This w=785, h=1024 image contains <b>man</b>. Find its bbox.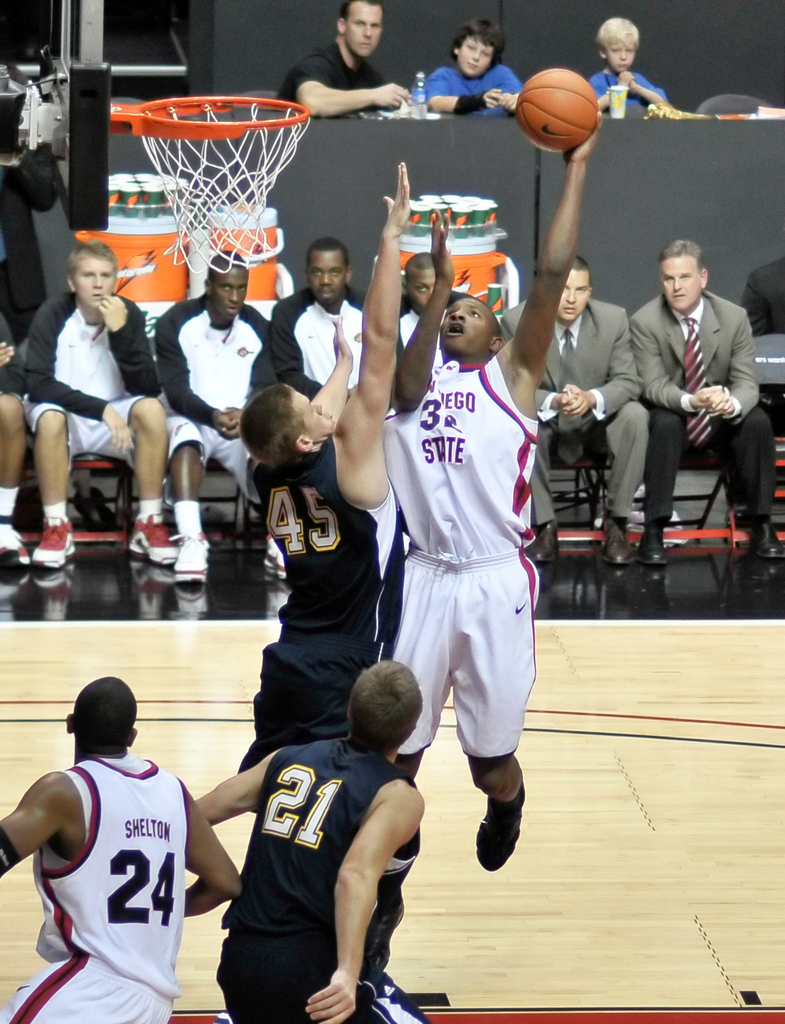
{"x1": 493, "y1": 251, "x2": 644, "y2": 567}.
